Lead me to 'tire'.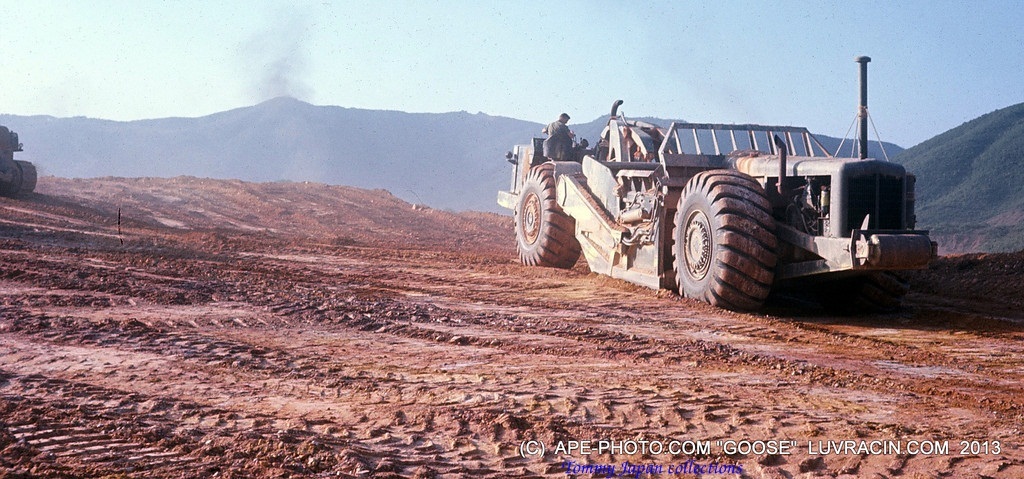
Lead to [516, 166, 581, 267].
